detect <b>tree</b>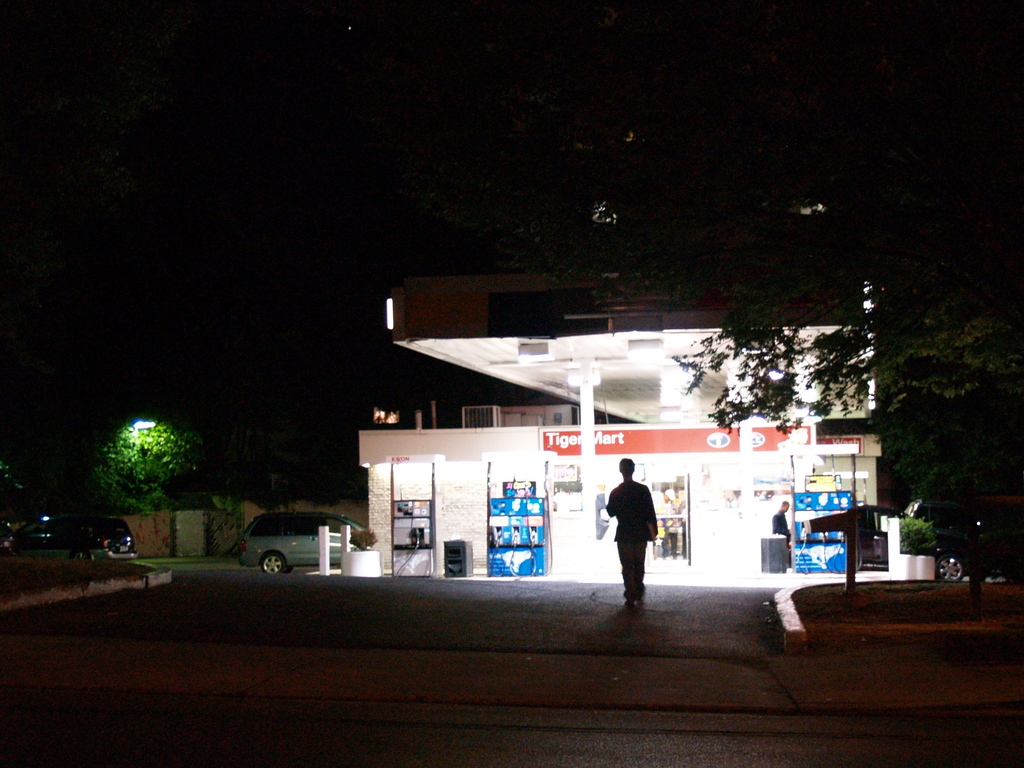
(left=84, top=419, right=198, bottom=517)
